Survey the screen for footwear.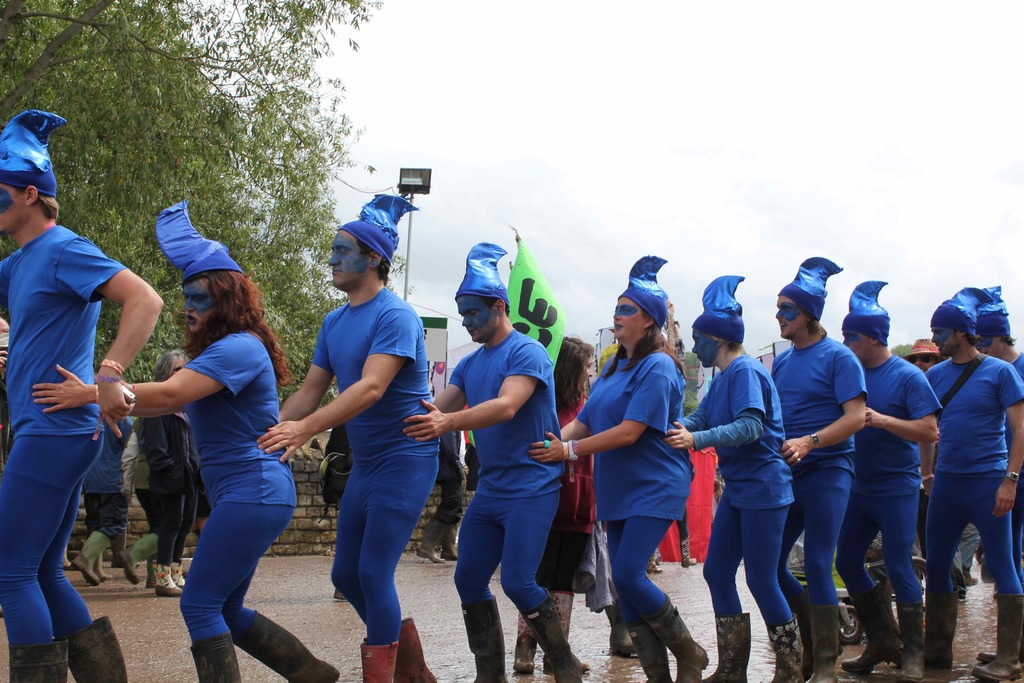
Survey found: (left=525, top=586, right=591, bottom=682).
